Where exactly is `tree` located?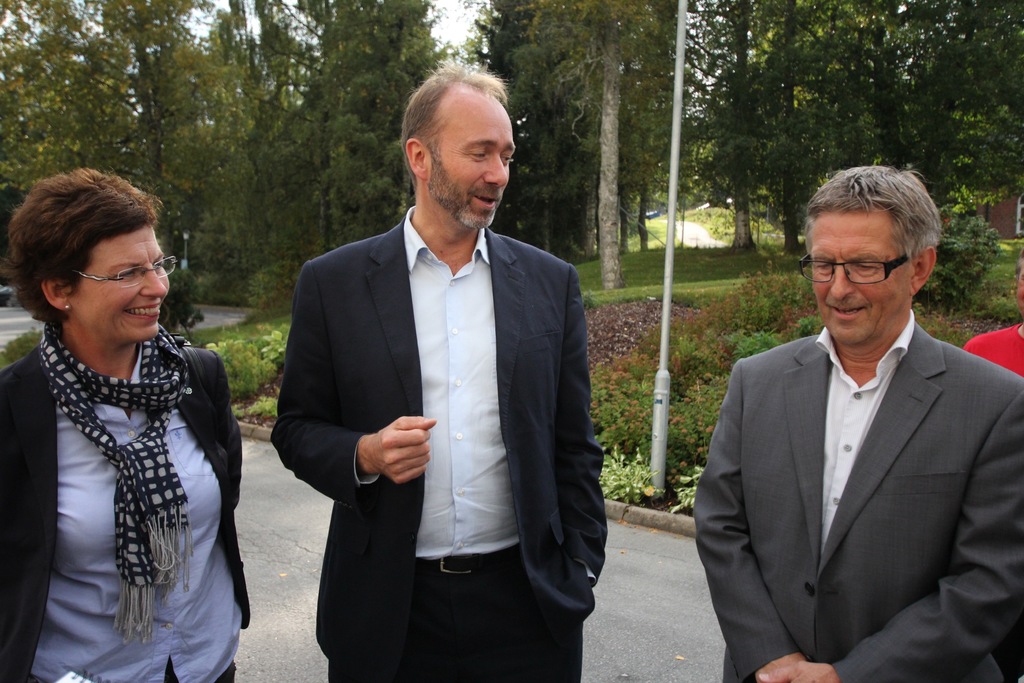
Its bounding box is crop(224, 0, 465, 257).
